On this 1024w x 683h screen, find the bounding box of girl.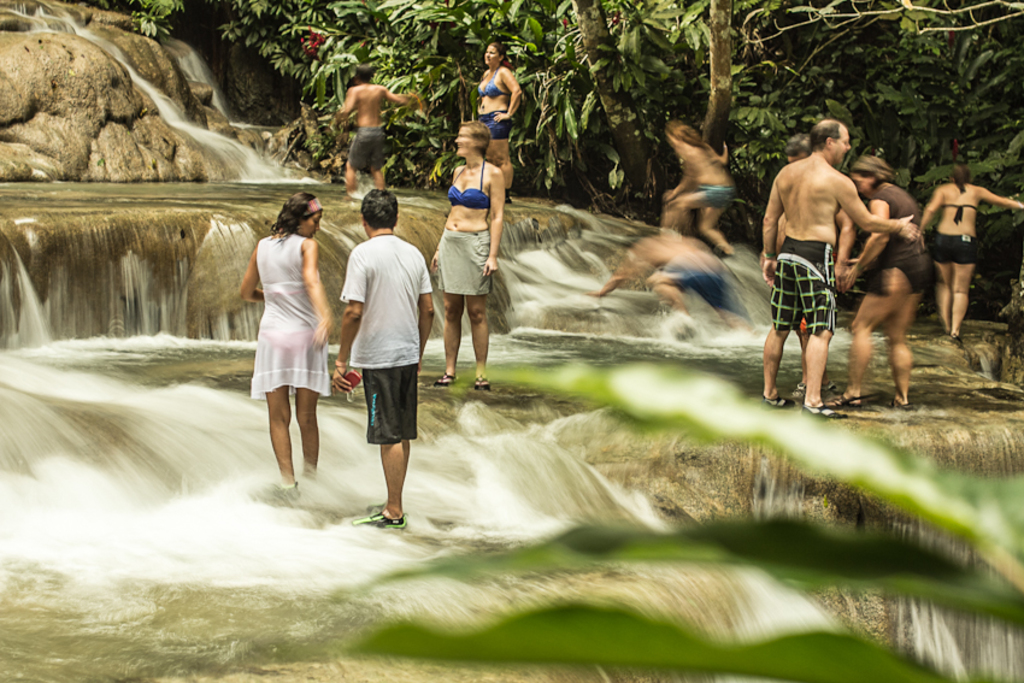
Bounding box: region(439, 122, 505, 378).
